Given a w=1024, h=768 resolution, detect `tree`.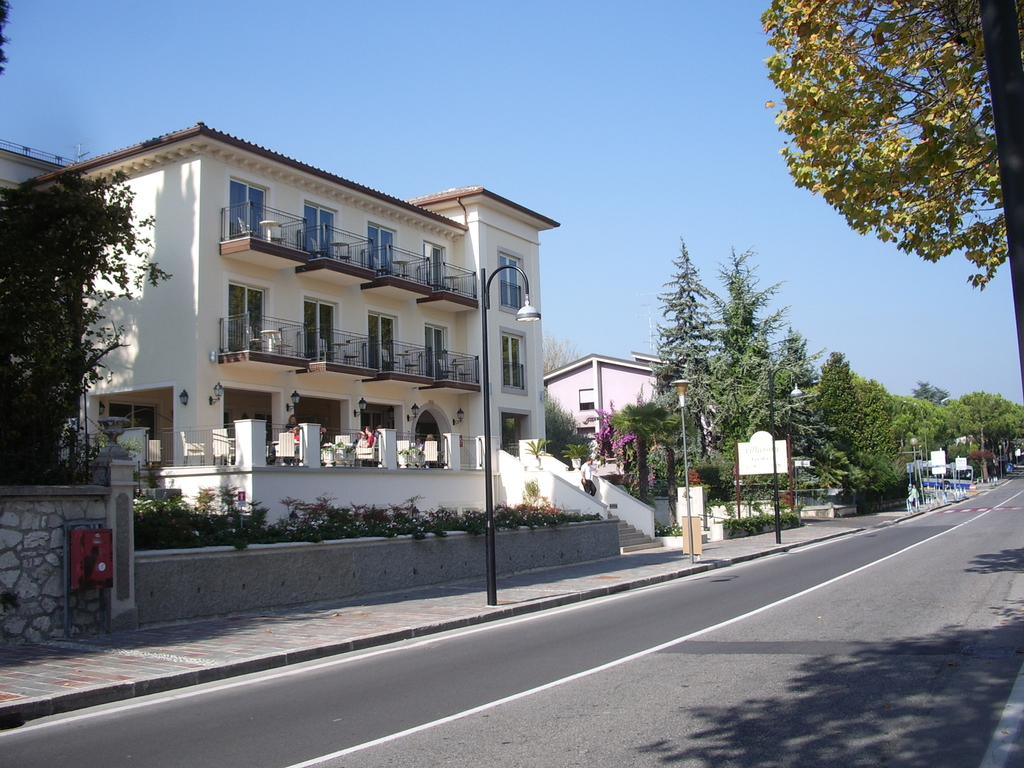
detection(542, 383, 592, 458).
